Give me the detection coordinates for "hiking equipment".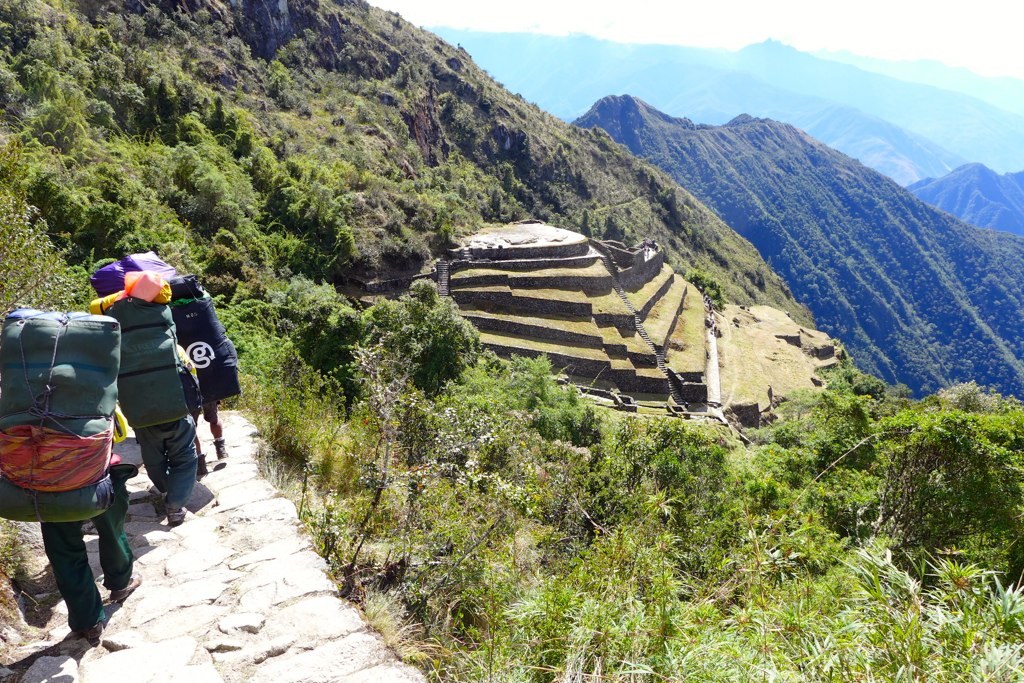
(89,245,195,434).
